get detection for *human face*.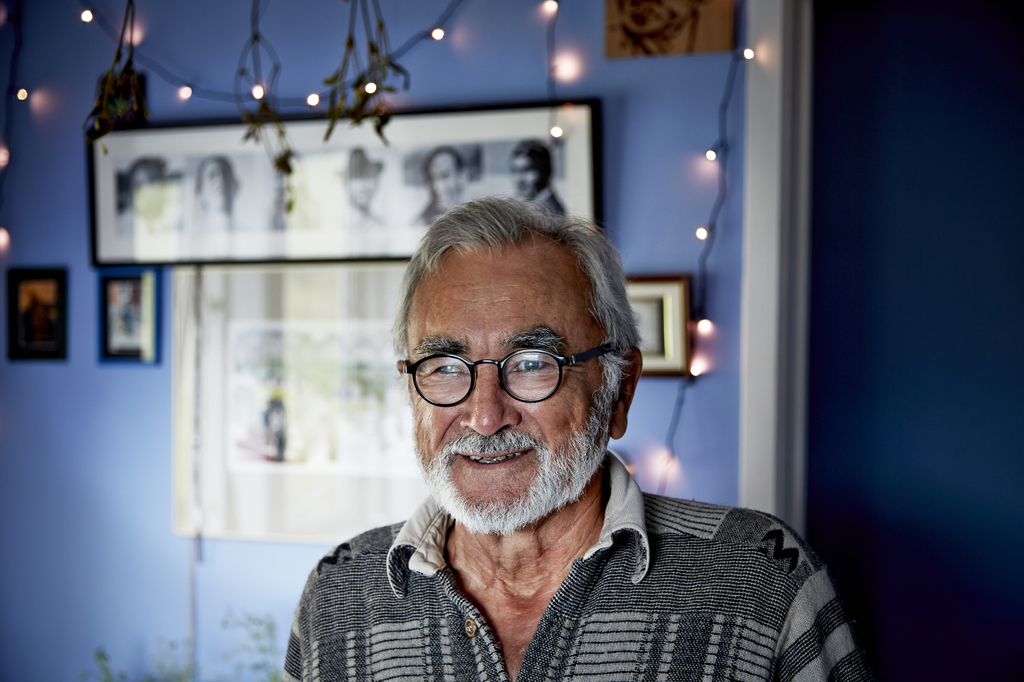
Detection: <region>341, 169, 379, 202</region>.
